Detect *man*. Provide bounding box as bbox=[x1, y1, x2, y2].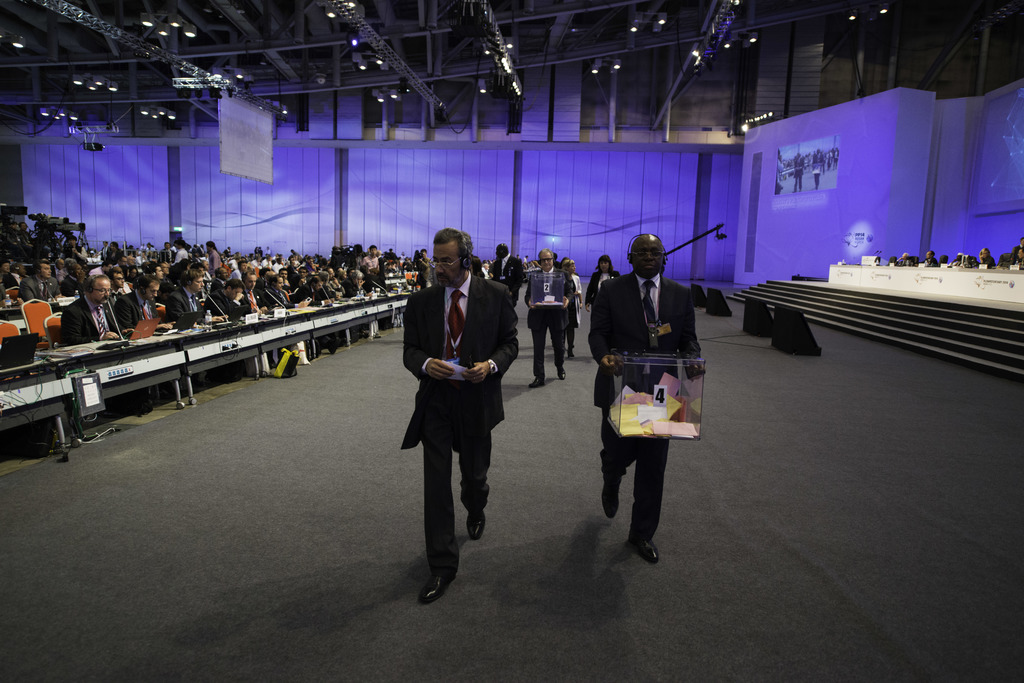
bbox=[369, 265, 383, 301].
